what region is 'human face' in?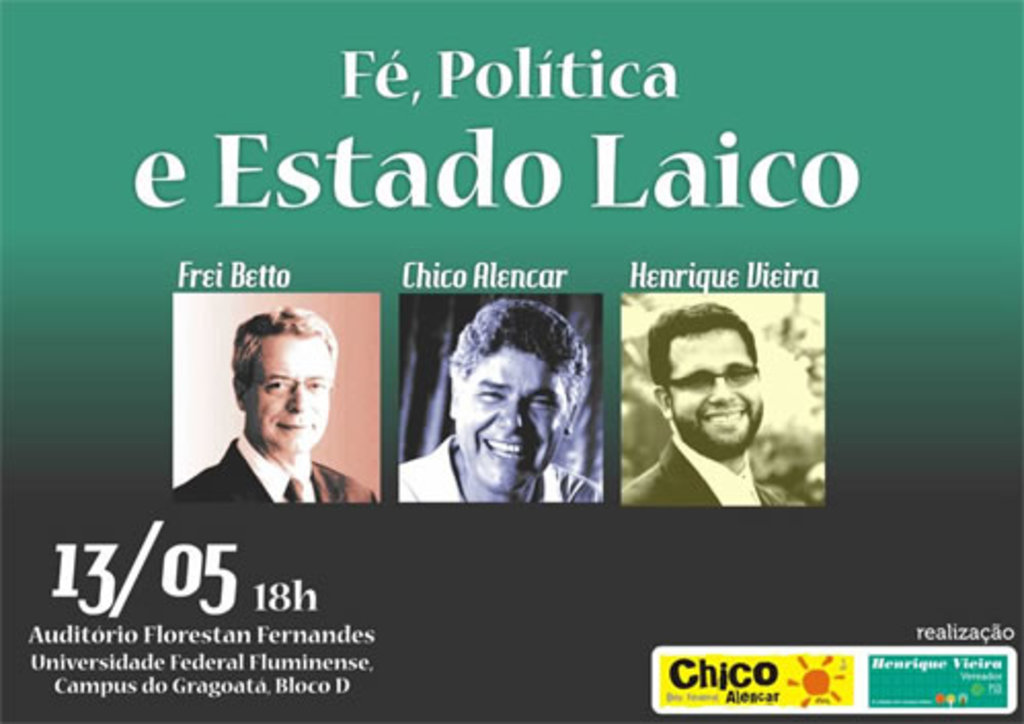
crop(667, 326, 759, 451).
